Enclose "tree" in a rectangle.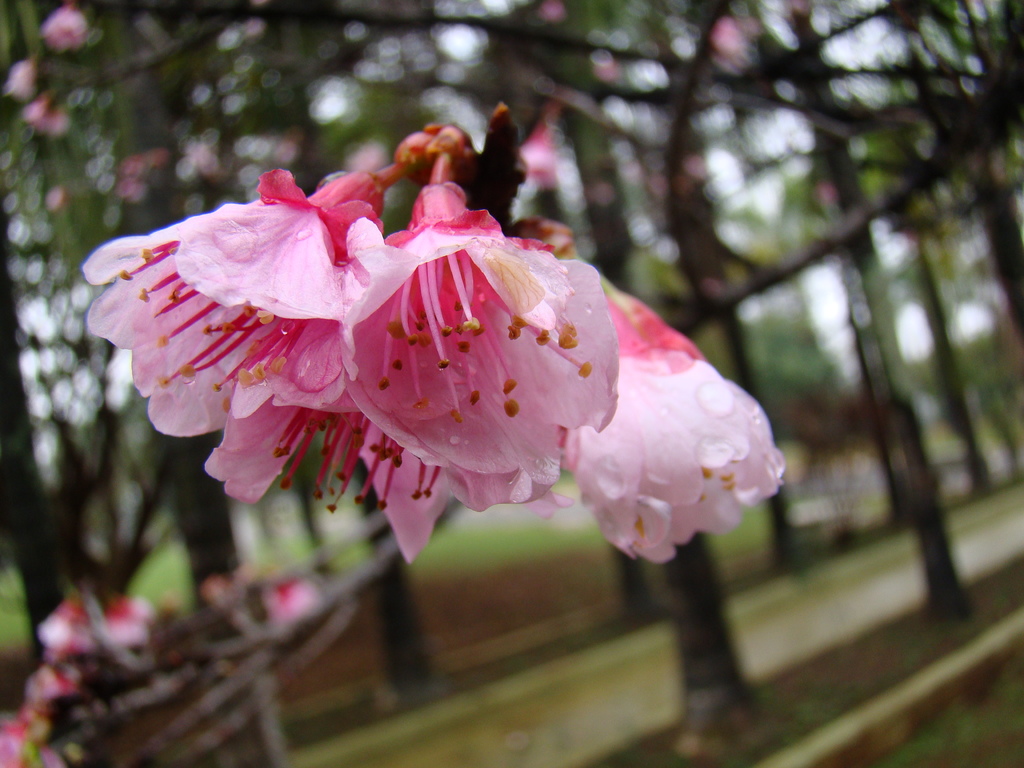
crop(0, 0, 1018, 767).
